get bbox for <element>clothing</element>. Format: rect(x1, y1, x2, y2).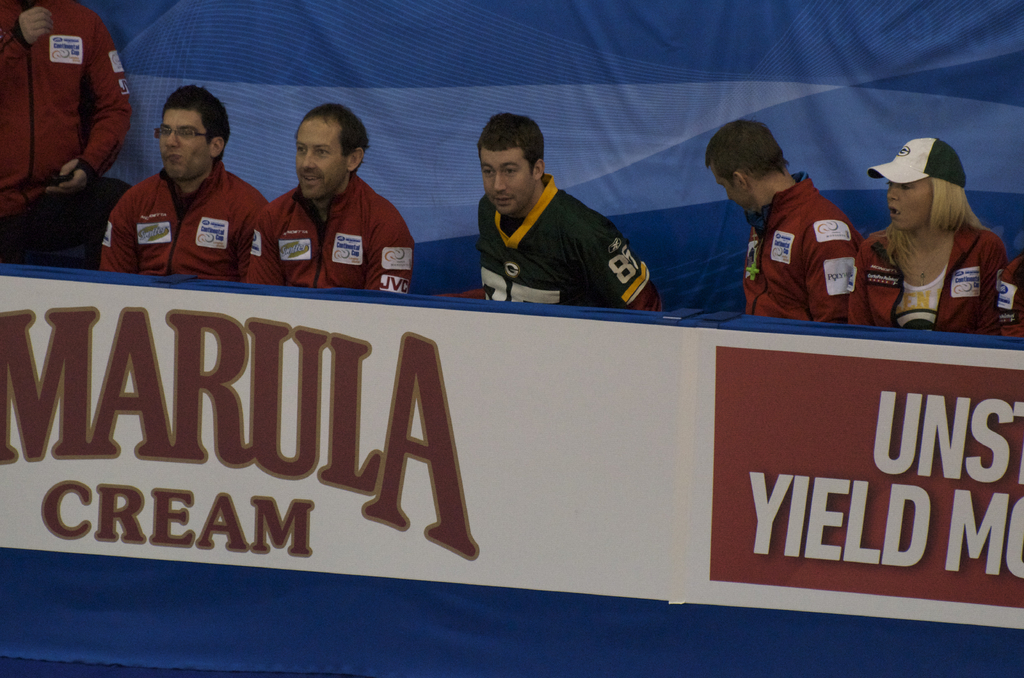
rect(452, 152, 656, 305).
